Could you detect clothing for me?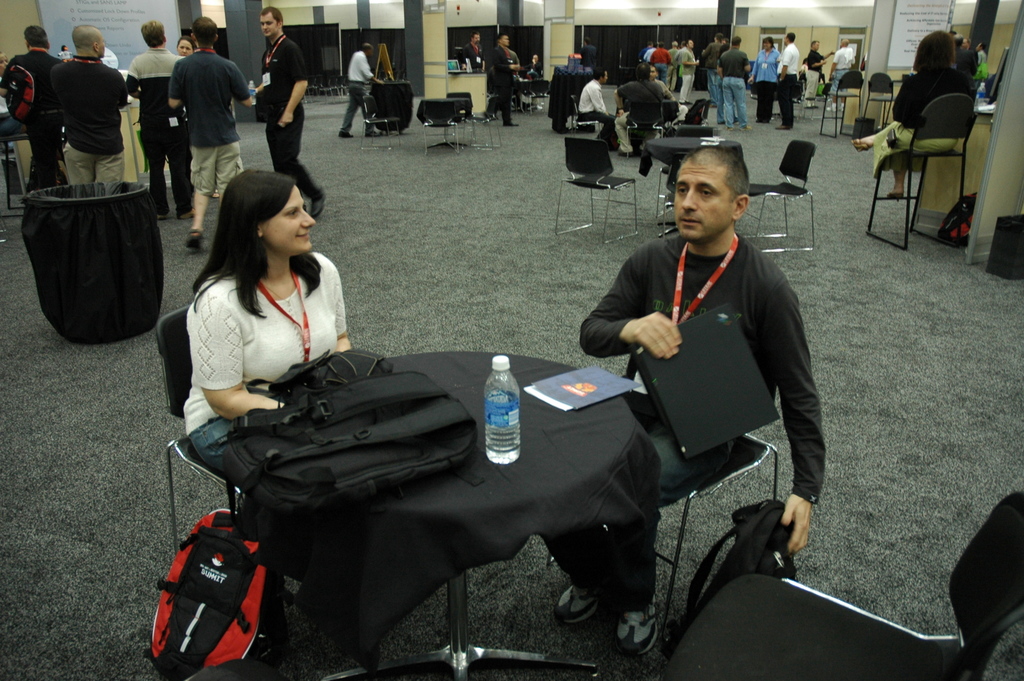
Detection result: [500,46,520,77].
